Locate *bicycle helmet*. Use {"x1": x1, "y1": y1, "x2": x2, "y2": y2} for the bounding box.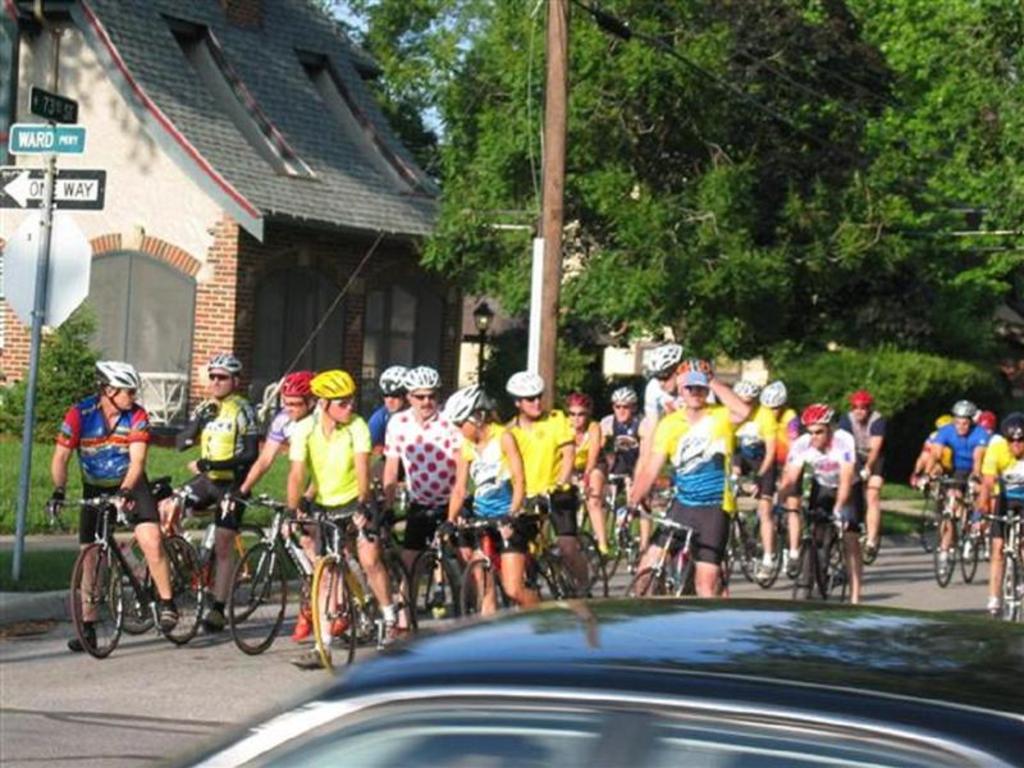
{"x1": 609, "y1": 384, "x2": 640, "y2": 404}.
